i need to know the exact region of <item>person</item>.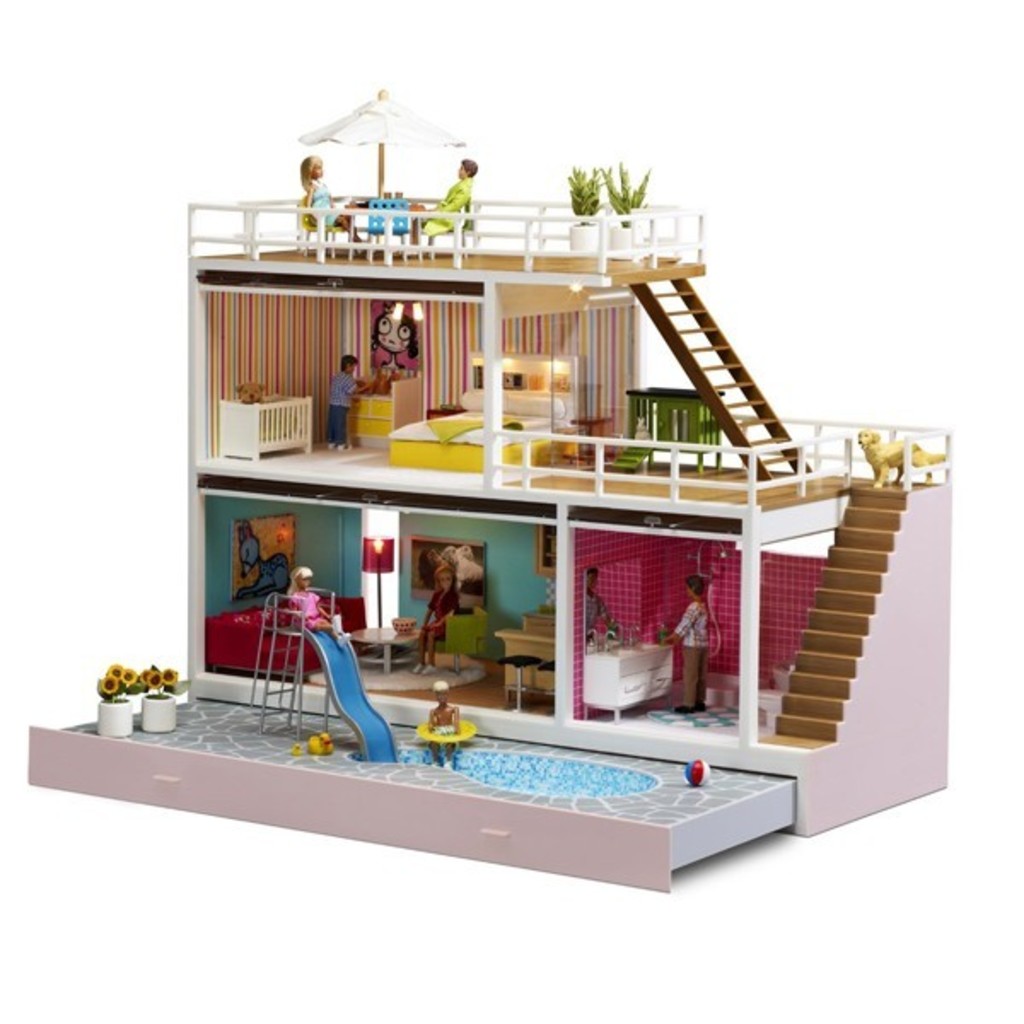
Region: box(669, 573, 713, 715).
